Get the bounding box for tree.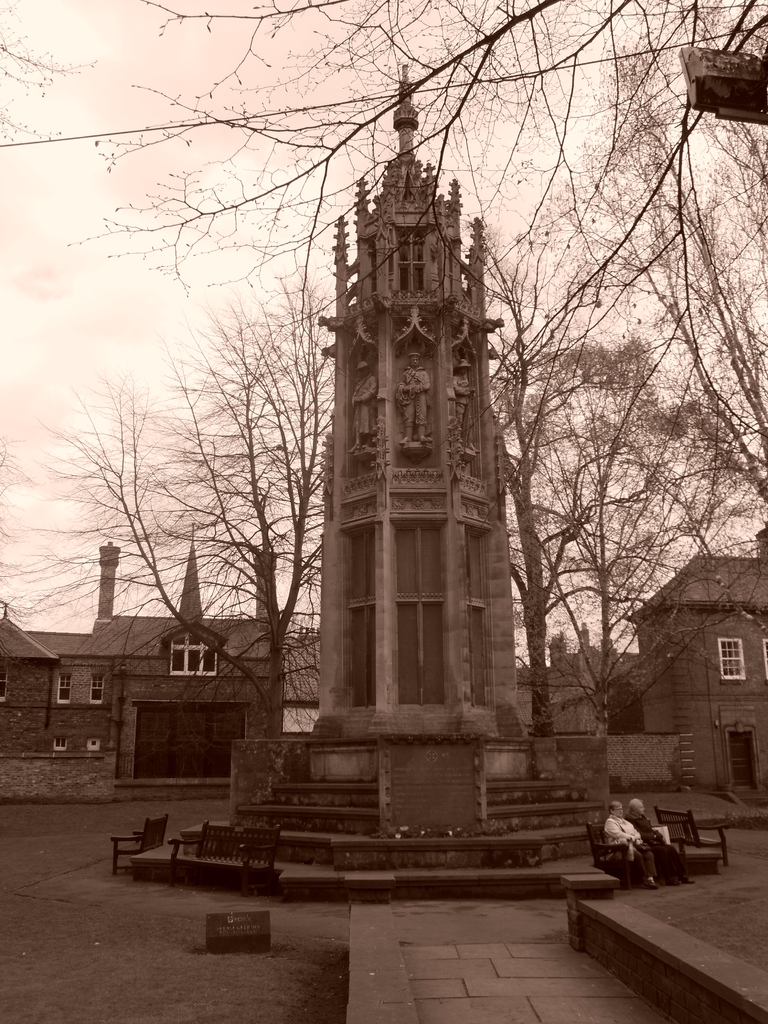
select_region(494, 323, 765, 736).
